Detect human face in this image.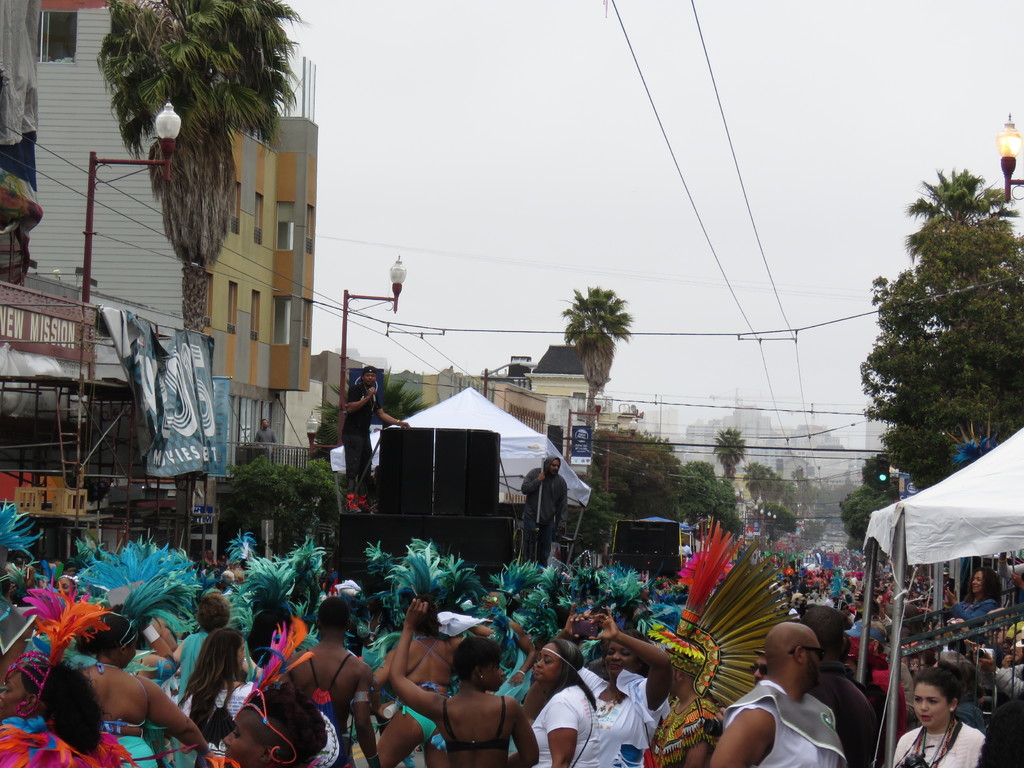
Detection: {"x1": 975, "y1": 570, "x2": 989, "y2": 591}.
